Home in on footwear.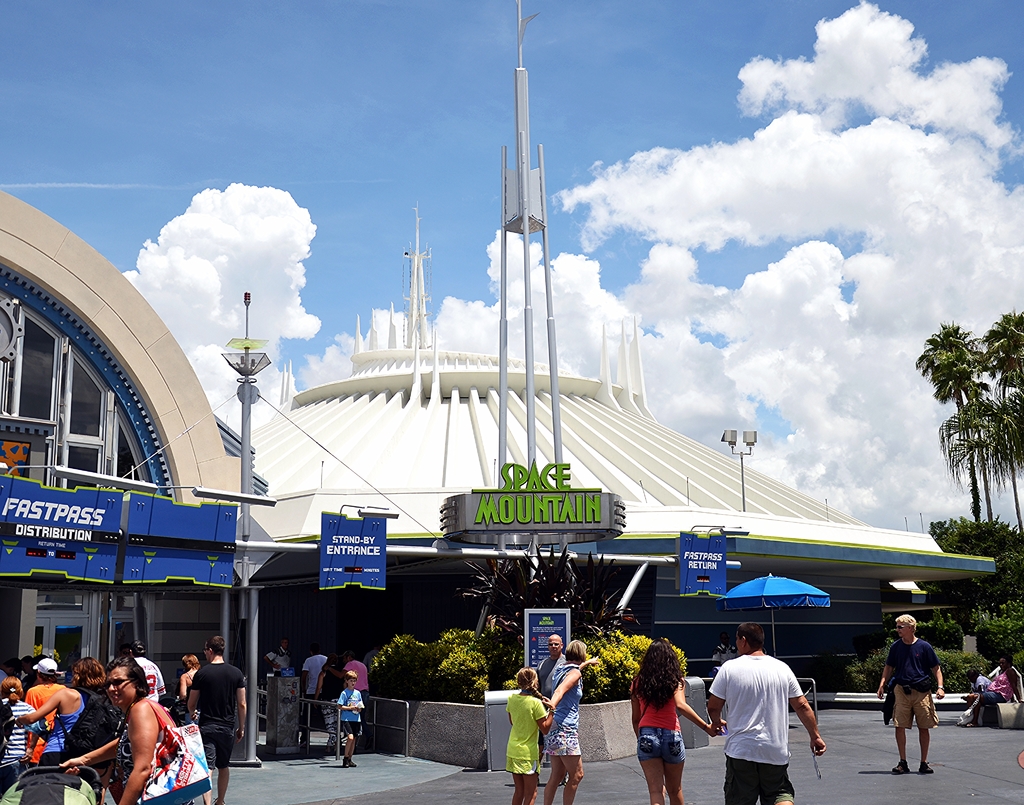
Homed in at {"left": 893, "top": 762, "right": 907, "bottom": 773}.
